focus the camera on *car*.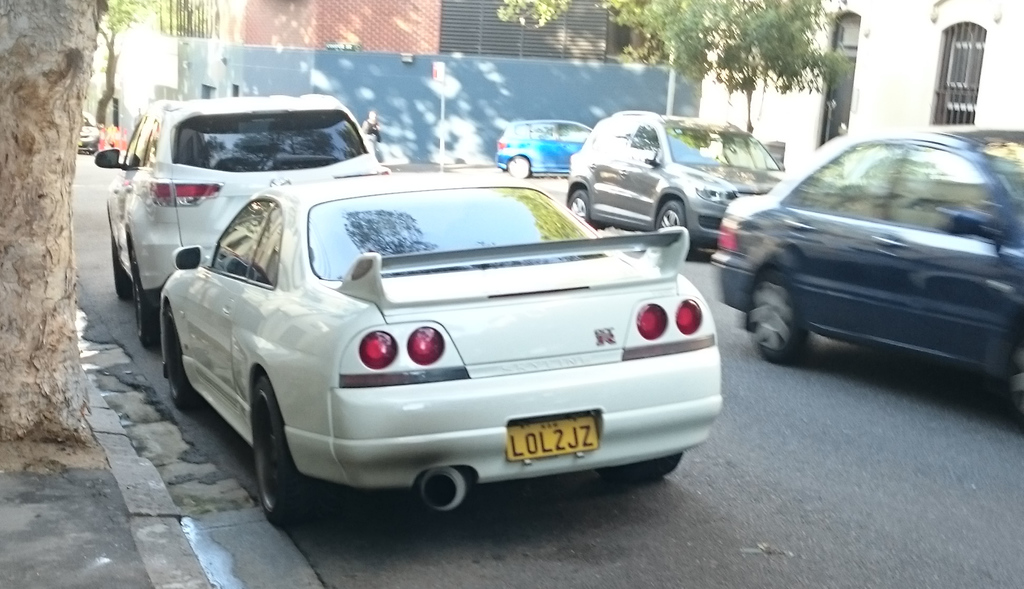
Focus region: 495/121/593/179.
